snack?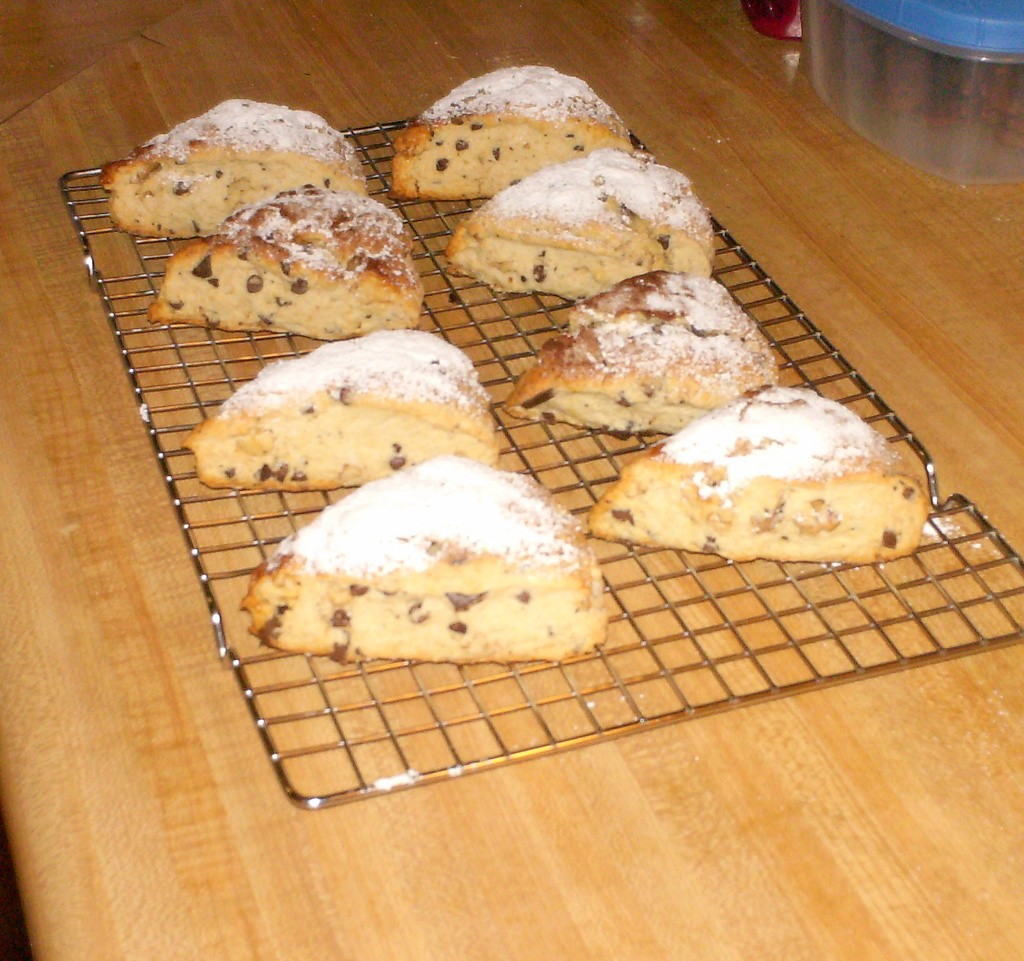
{"x1": 492, "y1": 267, "x2": 783, "y2": 436}
